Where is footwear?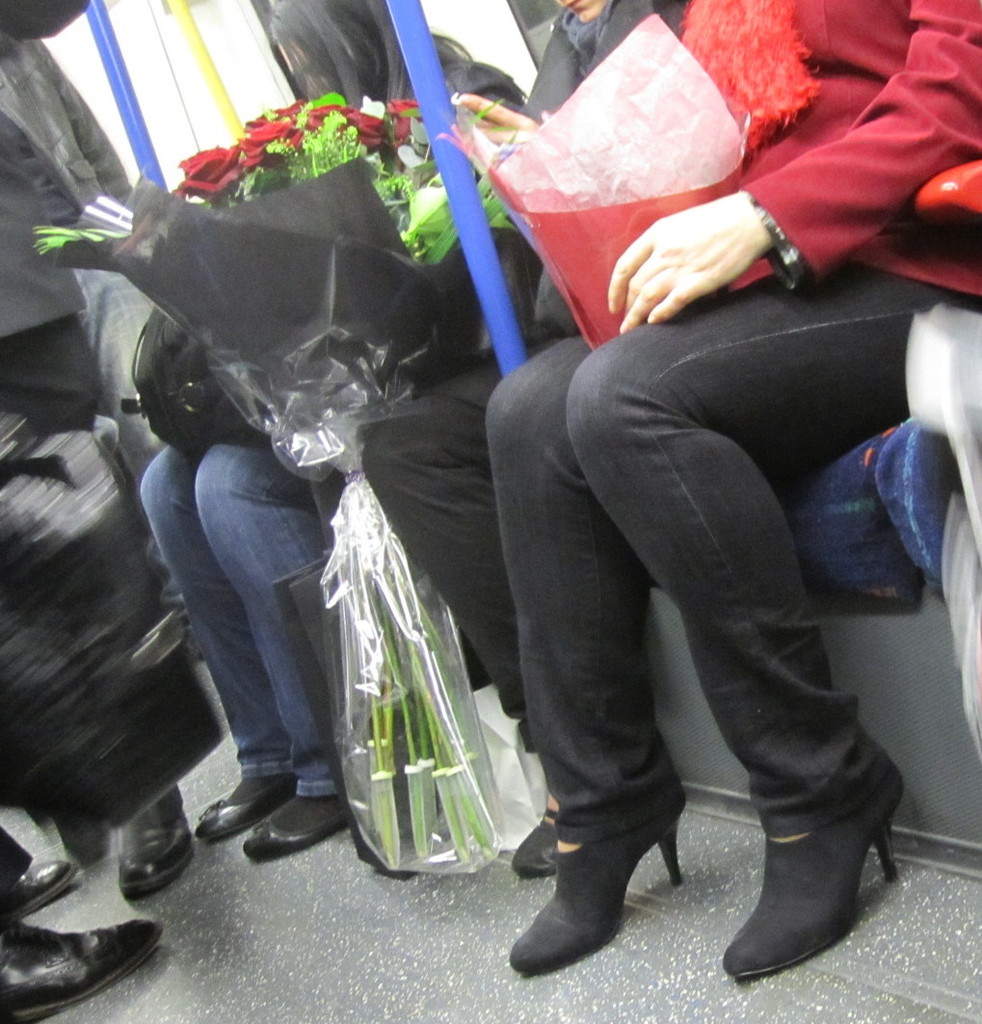
detection(0, 864, 77, 928).
